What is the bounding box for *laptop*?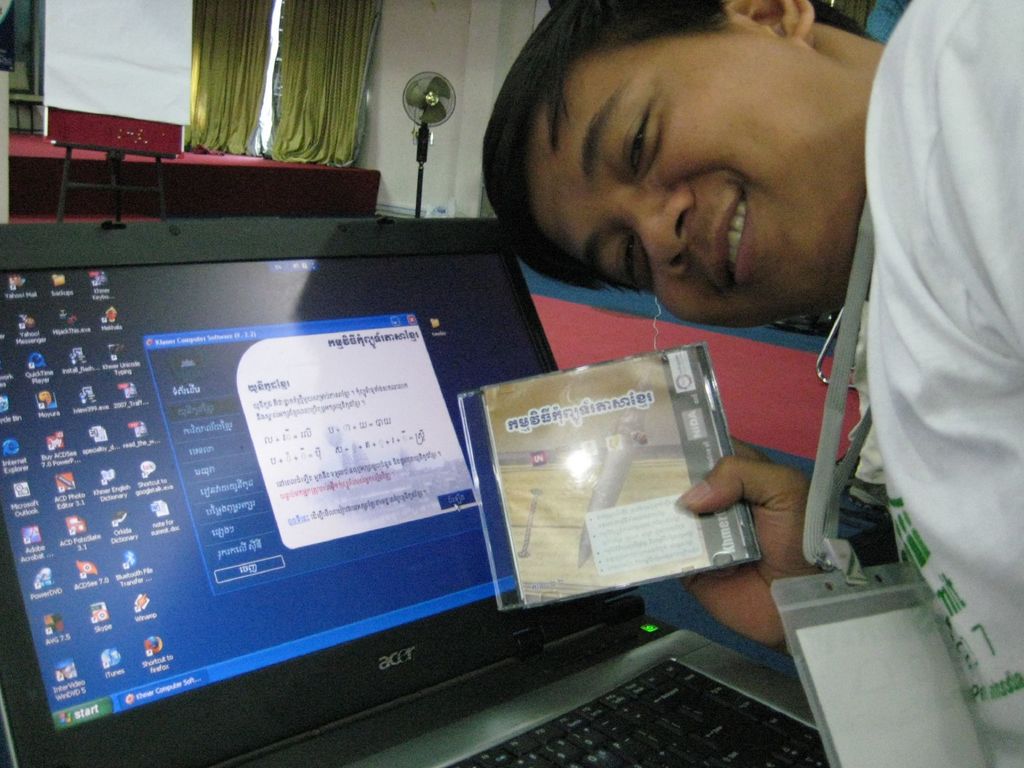
Rect(9, 188, 801, 767).
